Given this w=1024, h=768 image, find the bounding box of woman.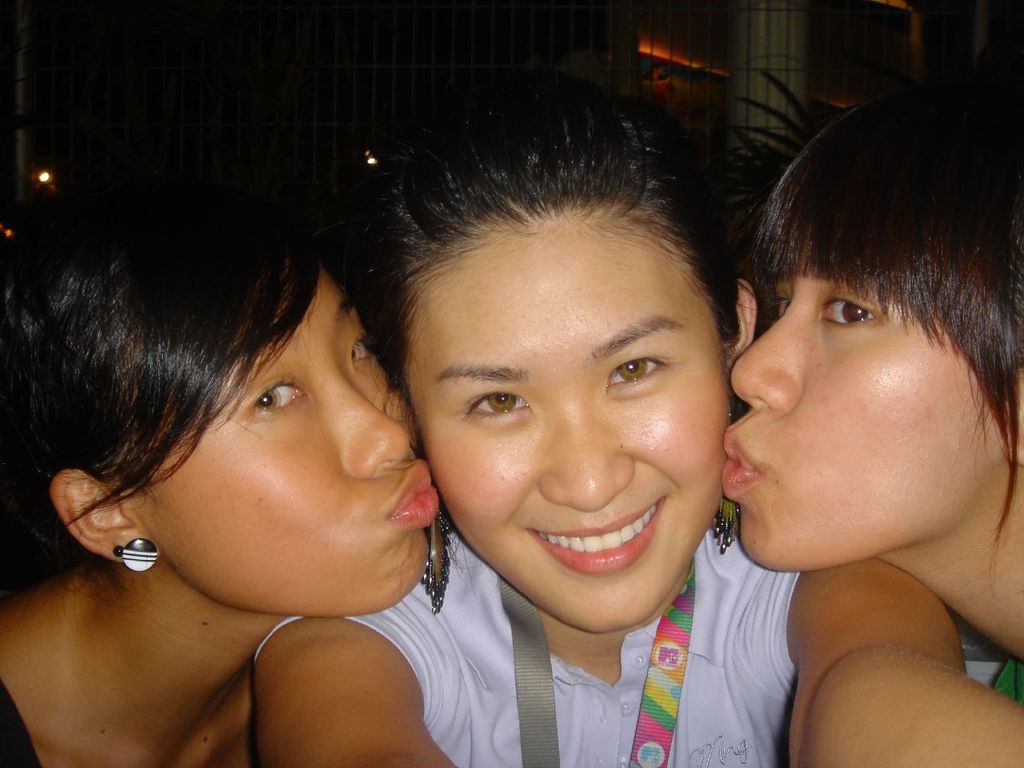
box(247, 94, 1023, 767).
